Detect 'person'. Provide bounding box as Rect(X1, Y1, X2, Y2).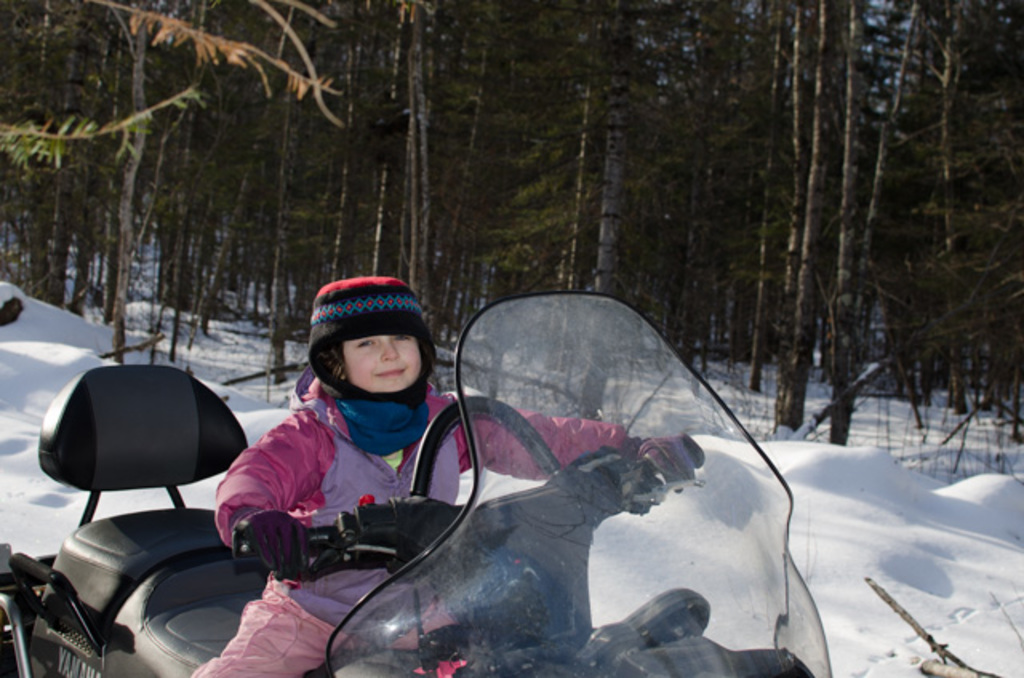
Rect(186, 270, 712, 676).
